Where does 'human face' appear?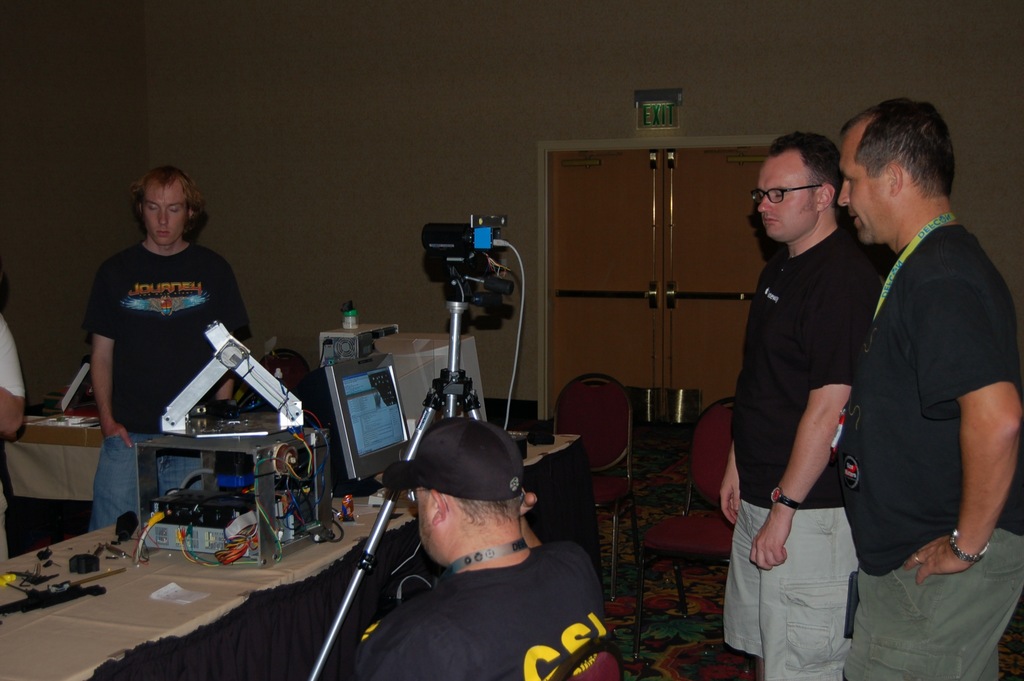
Appears at 758 167 808 246.
